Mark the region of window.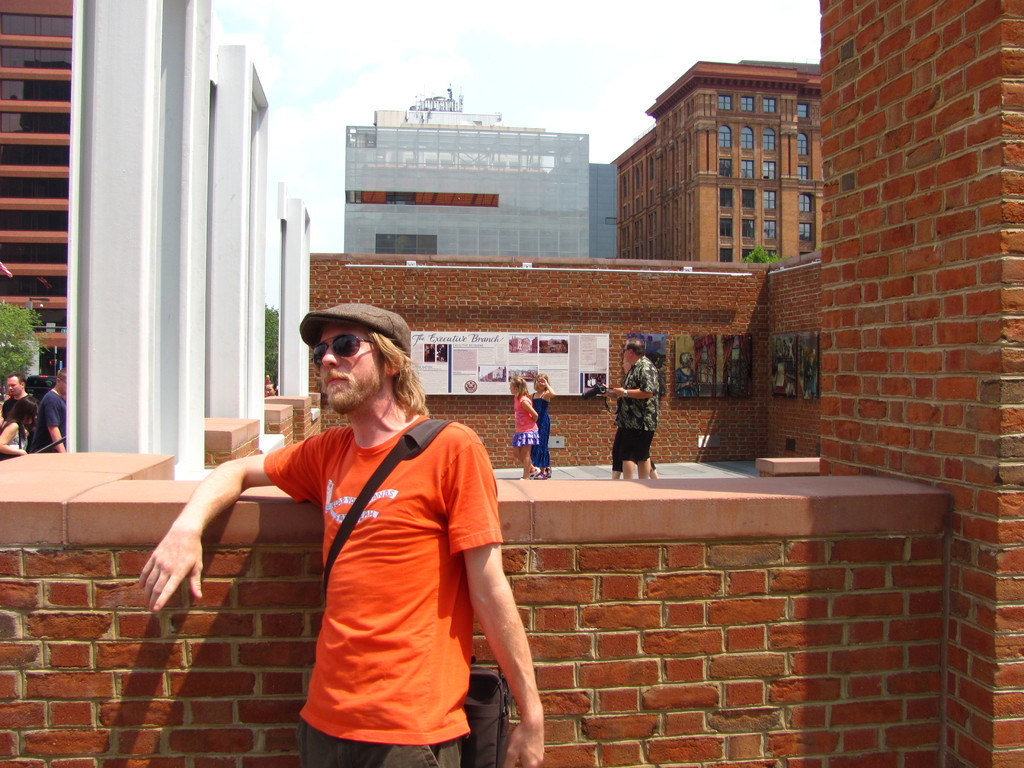
Region: <bbox>762, 125, 776, 152</bbox>.
